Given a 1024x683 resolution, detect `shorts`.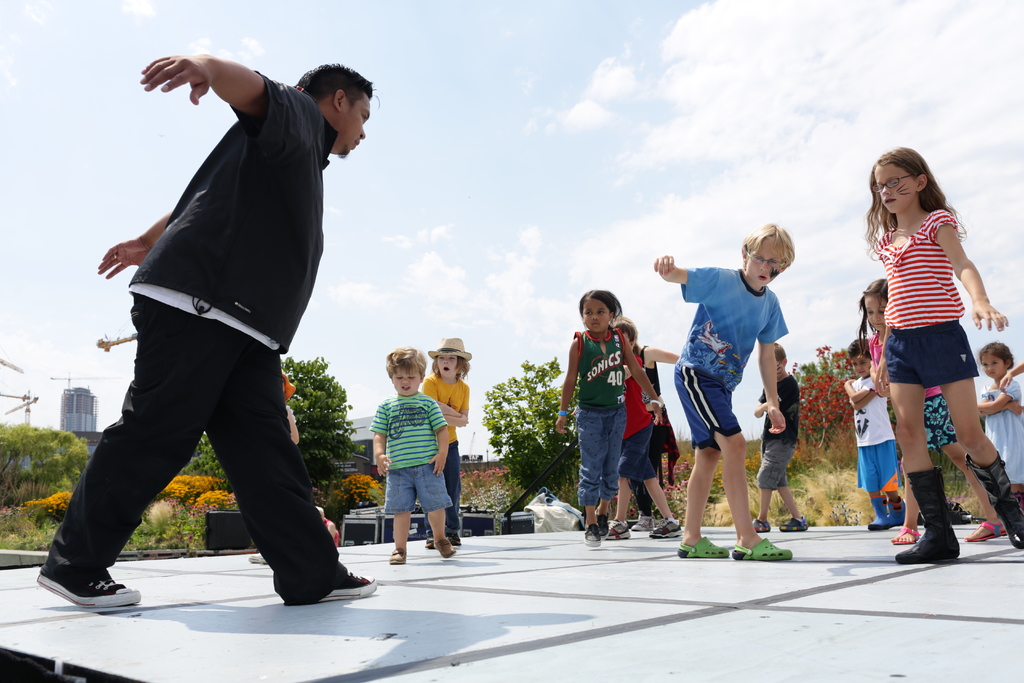
[881,318,978,391].
